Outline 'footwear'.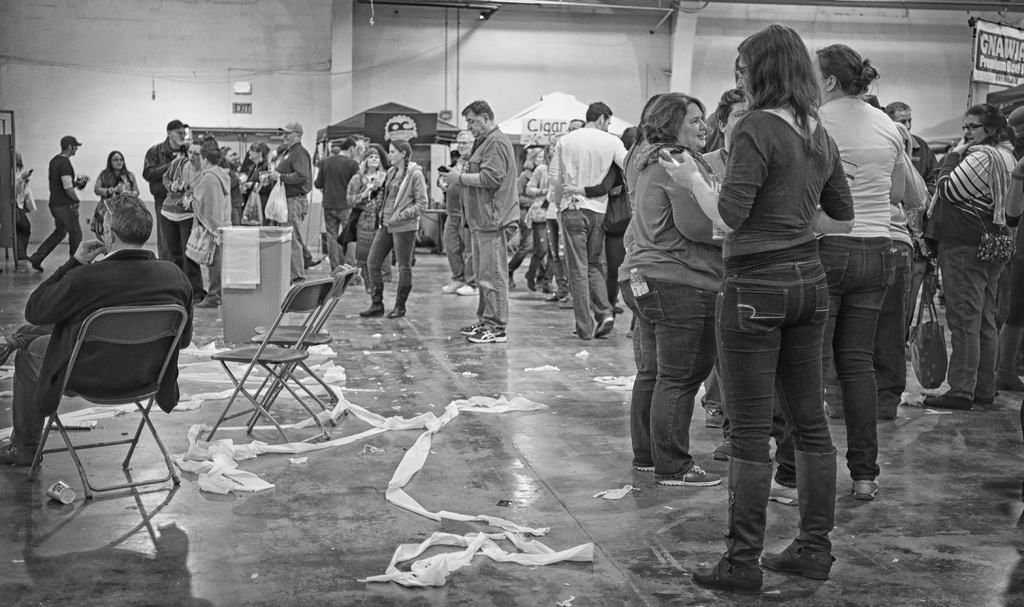
Outline: 456,280,479,296.
